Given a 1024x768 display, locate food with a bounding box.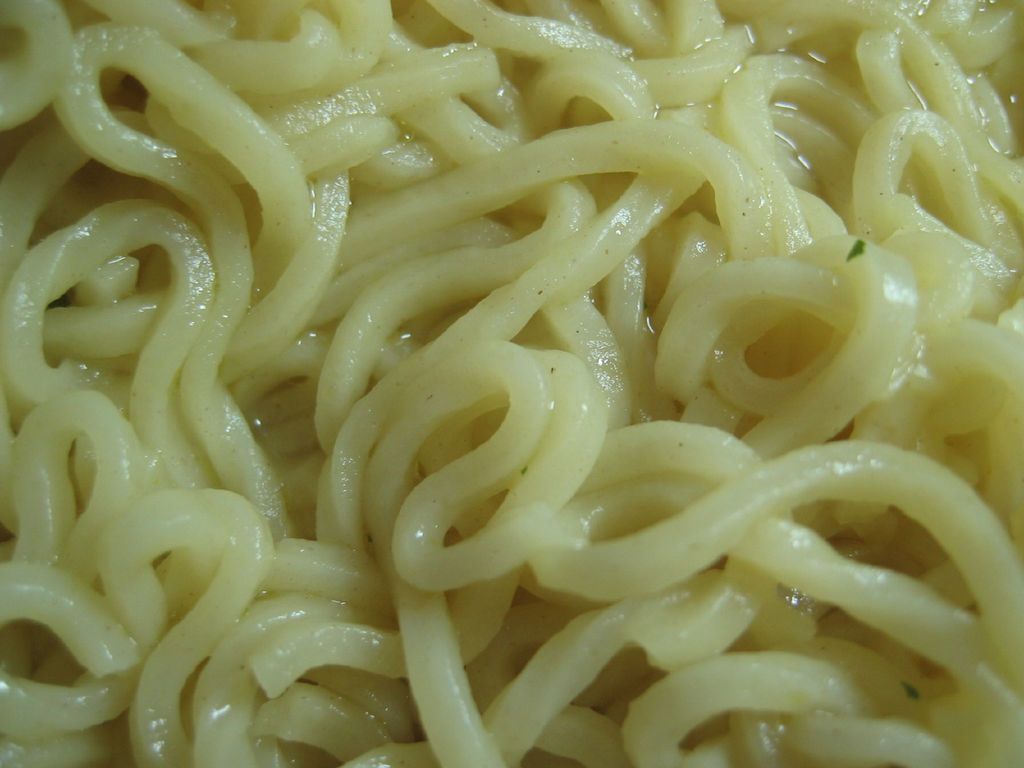
Located: region(0, 0, 1023, 767).
